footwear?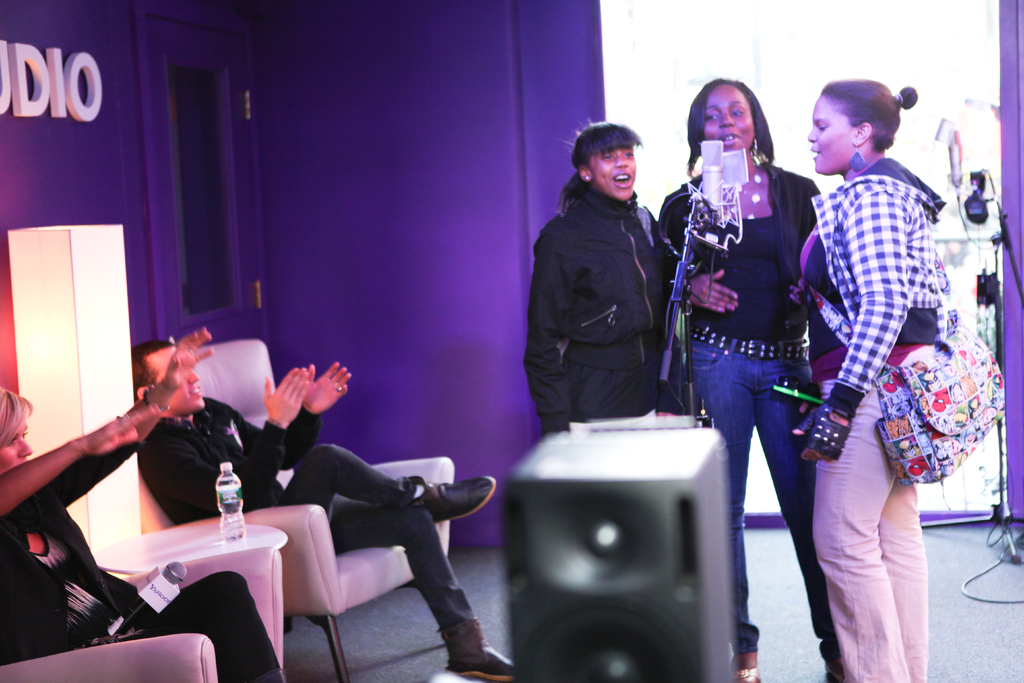
locate(732, 646, 758, 682)
